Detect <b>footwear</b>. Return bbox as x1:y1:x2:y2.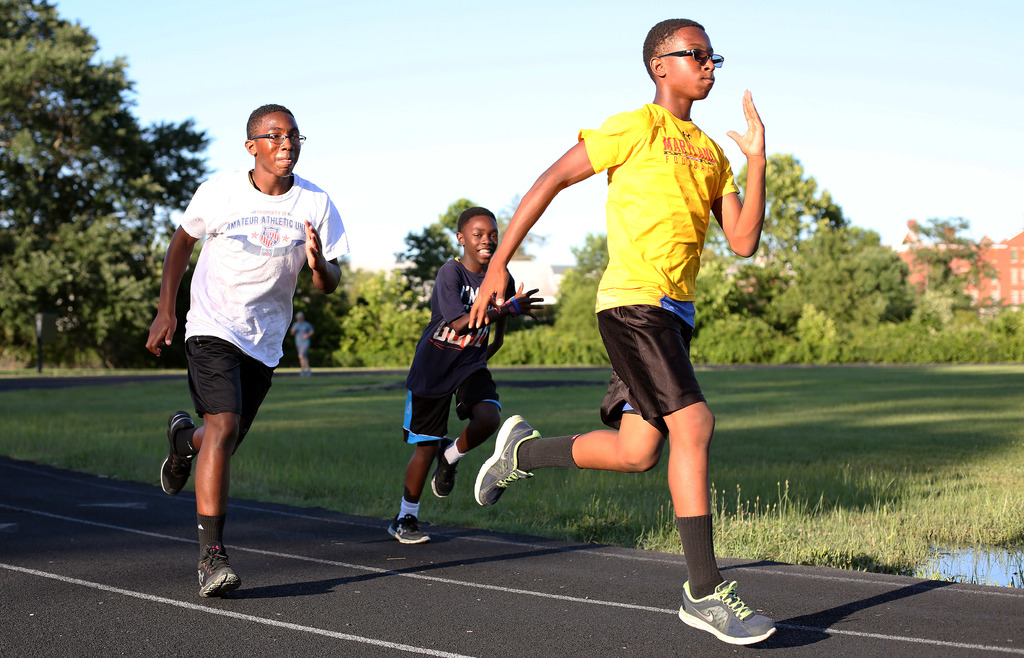
473:413:541:511.
